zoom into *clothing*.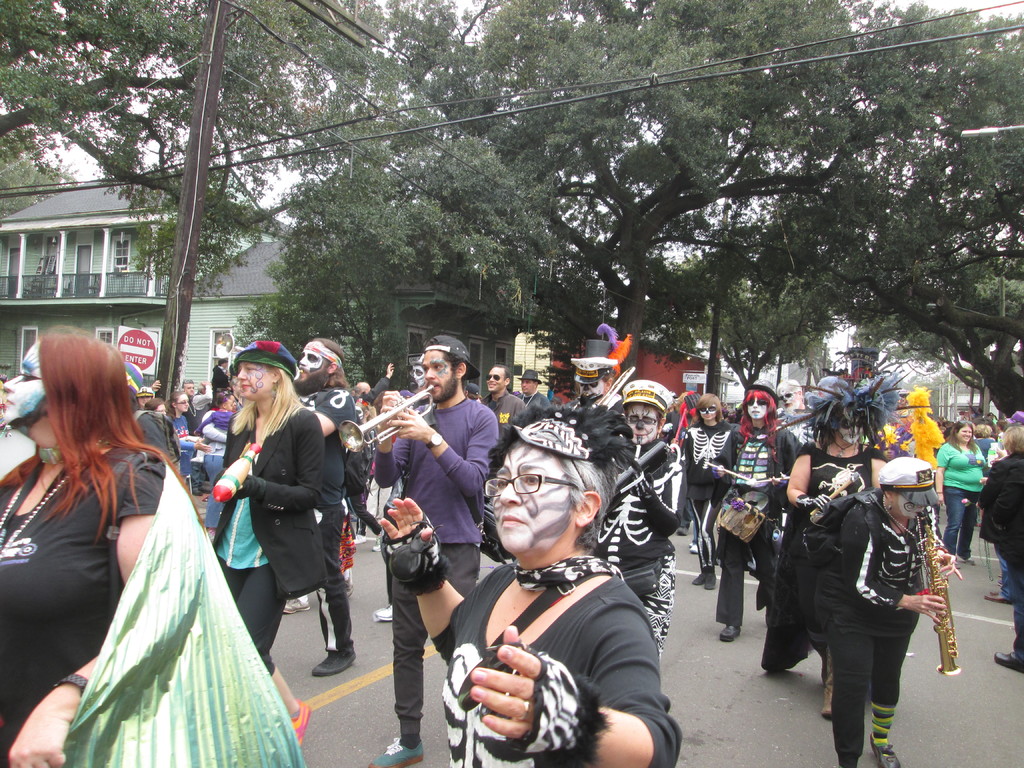
Zoom target: 435:514:687:767.
